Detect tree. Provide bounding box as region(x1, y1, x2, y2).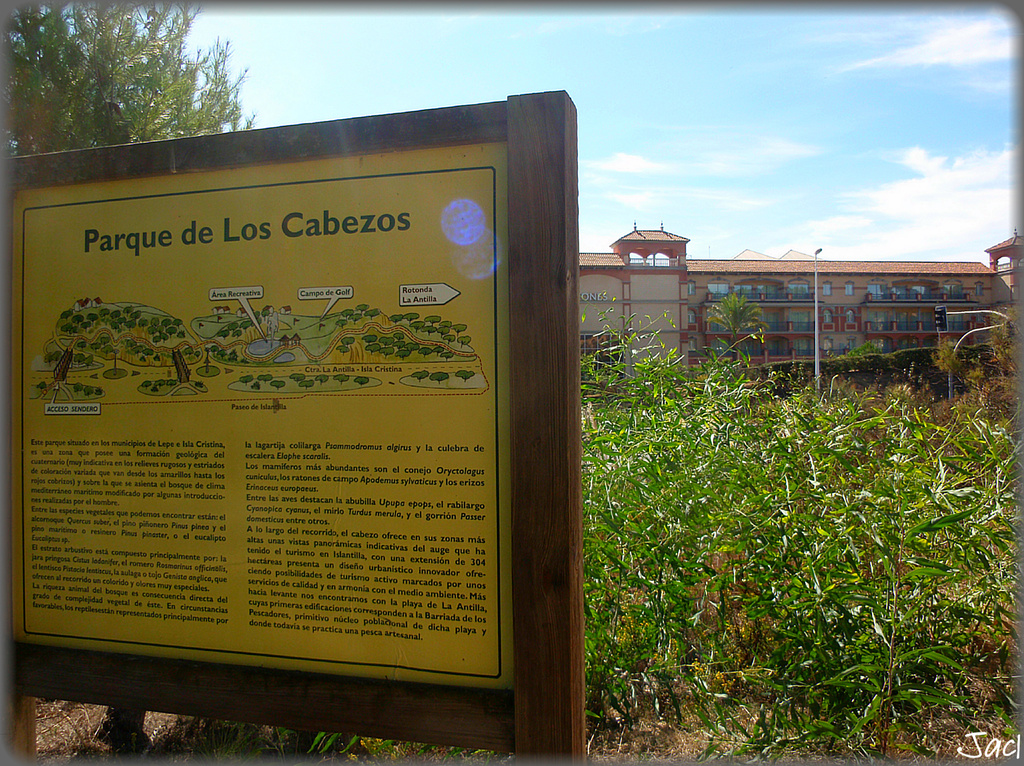
region(397, 353, 408, 355).
